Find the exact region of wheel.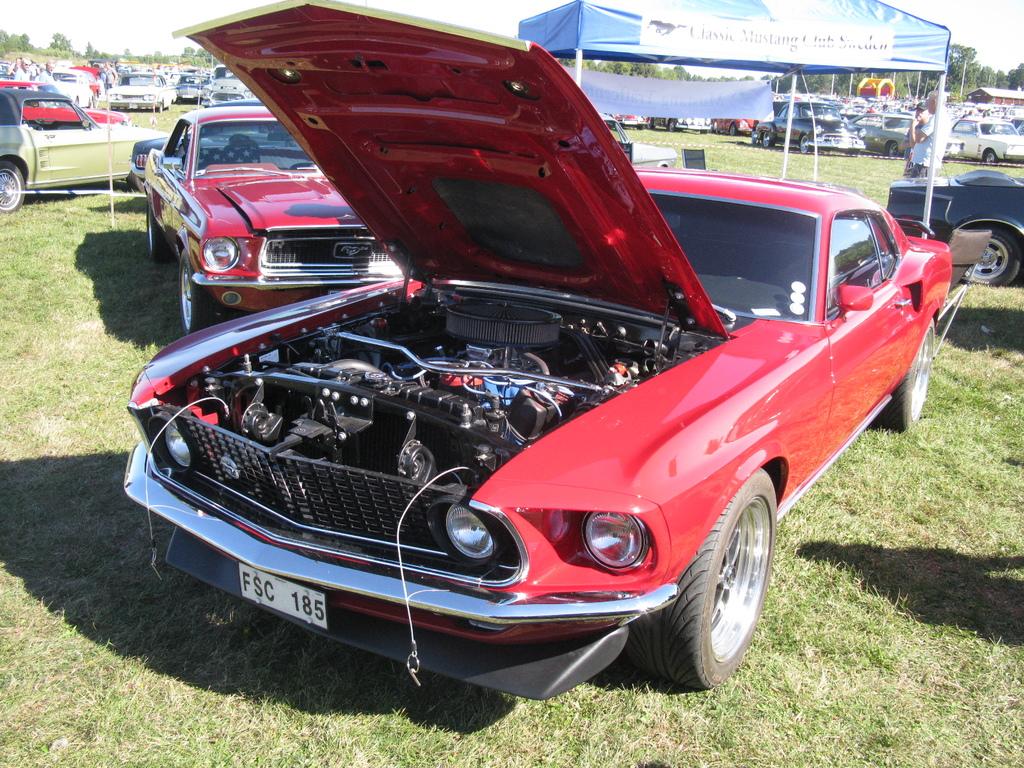
Exact region: rect(701, 127, 708, 135).
